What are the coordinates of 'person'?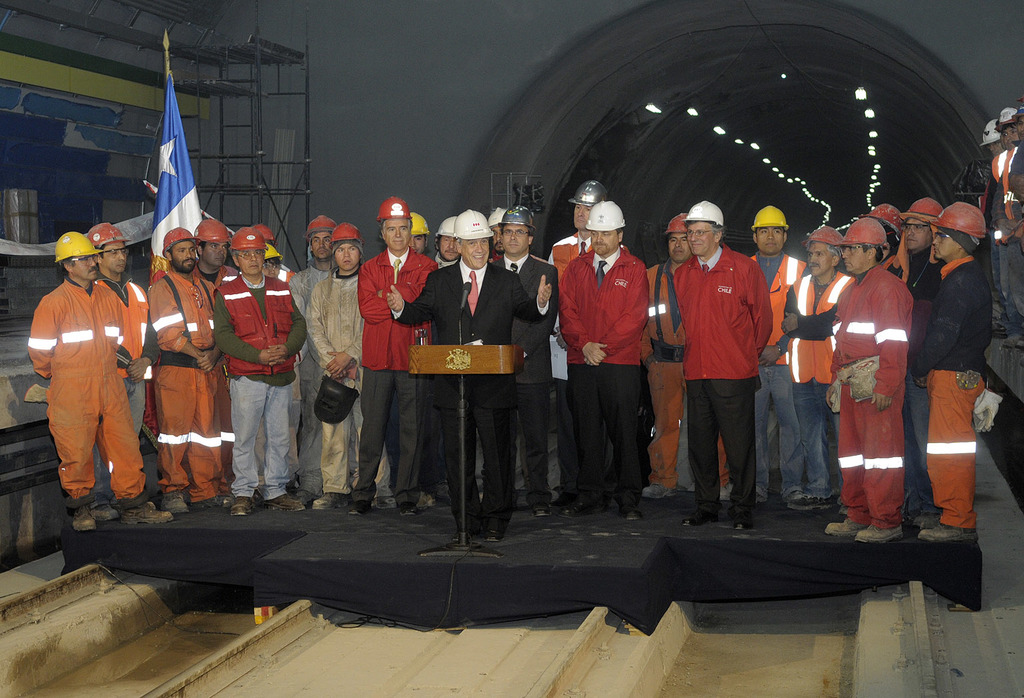
<box>30,221,143,543</box>.
